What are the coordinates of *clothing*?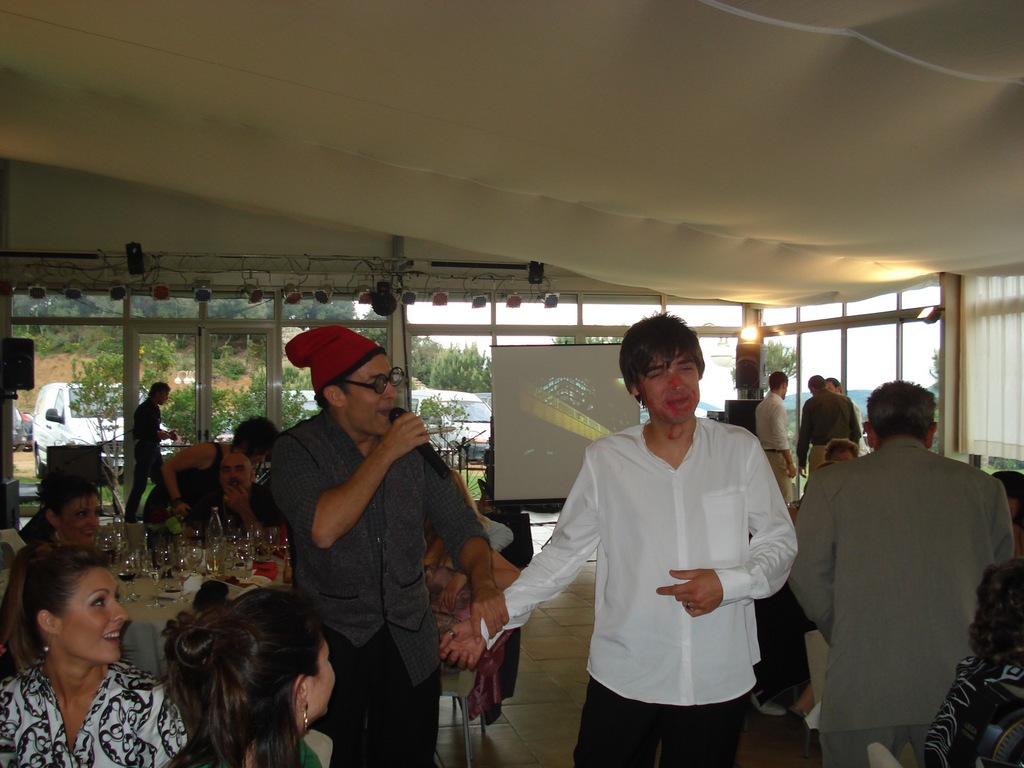
box(216, 481, 290, 536).
